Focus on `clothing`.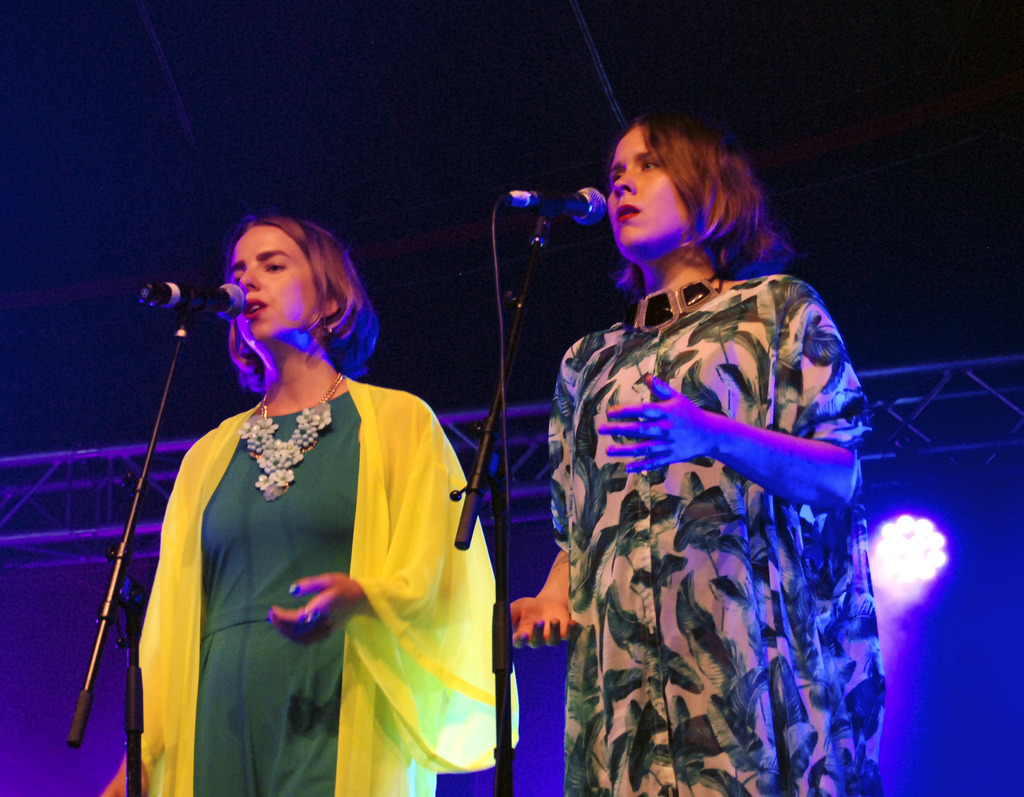
Focused at x1=119, y1=326, x2=495, y2=773.
